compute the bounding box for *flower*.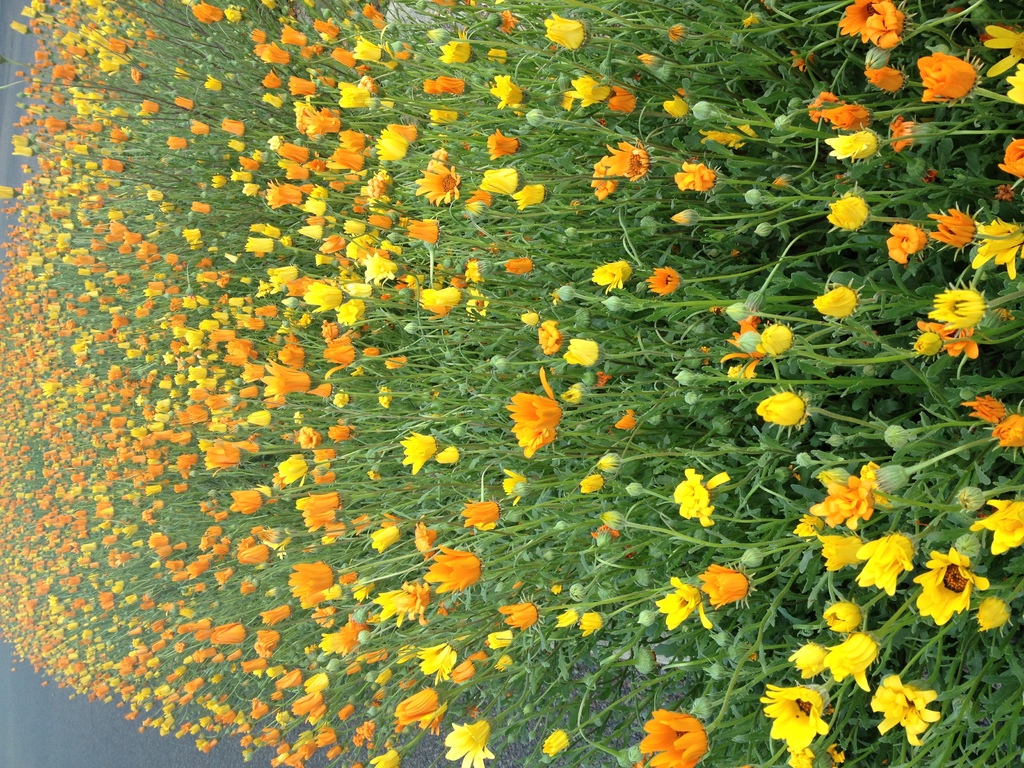
300 671 332 692.
